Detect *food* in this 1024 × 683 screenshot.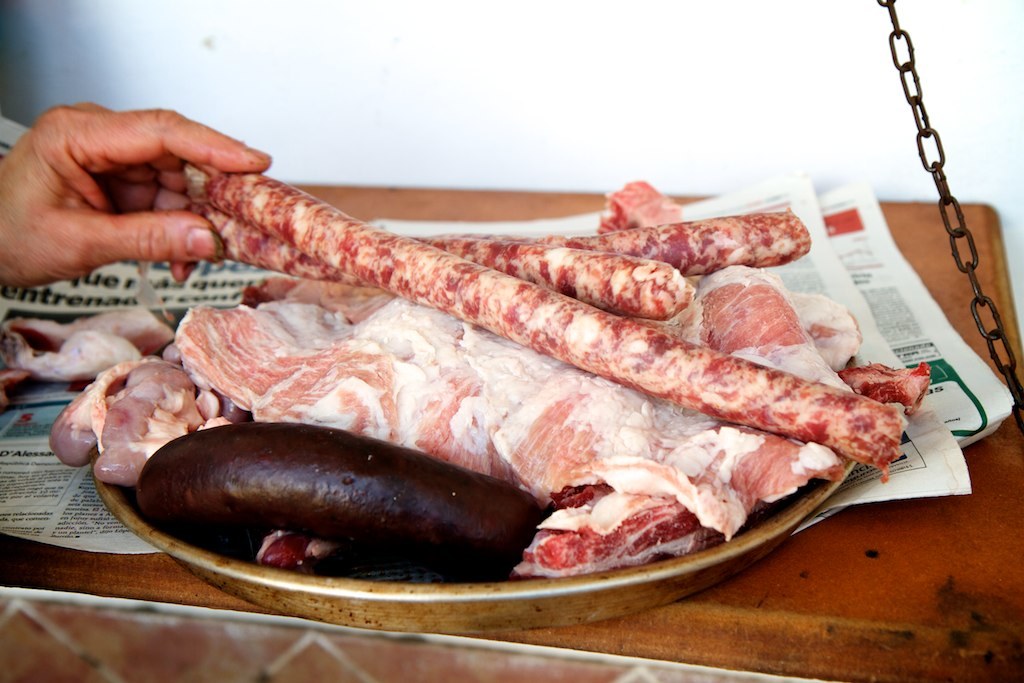
Detection: bbox=(100, 183, 930, 571).
